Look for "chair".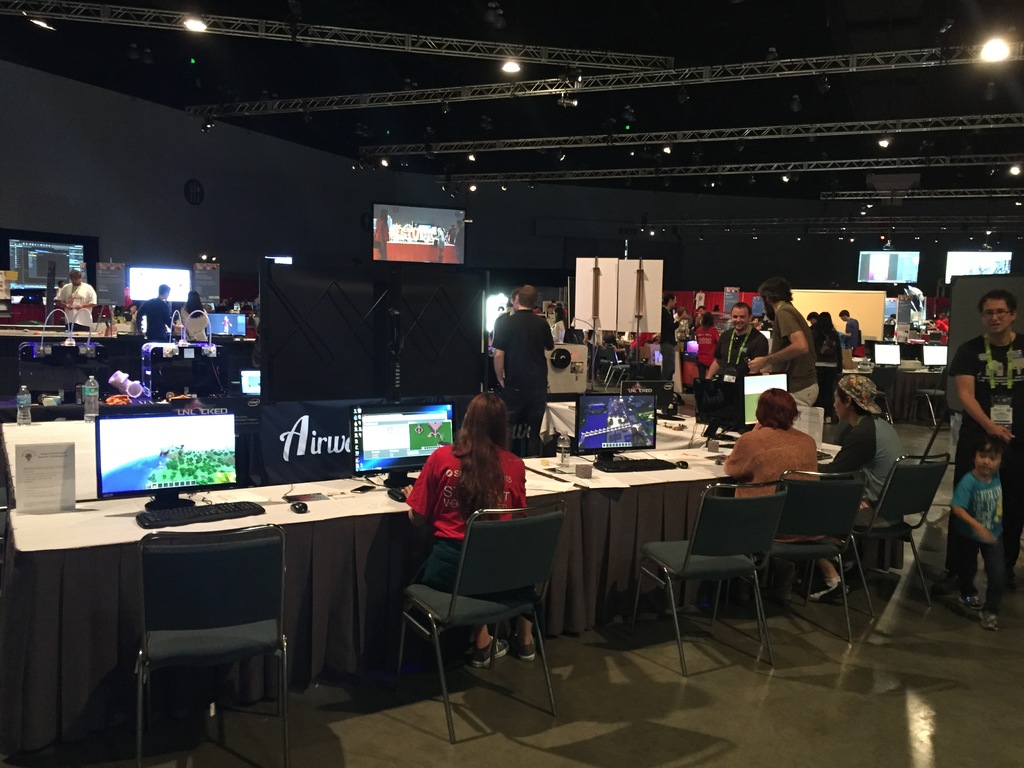
Found: [621,483,787,678].
